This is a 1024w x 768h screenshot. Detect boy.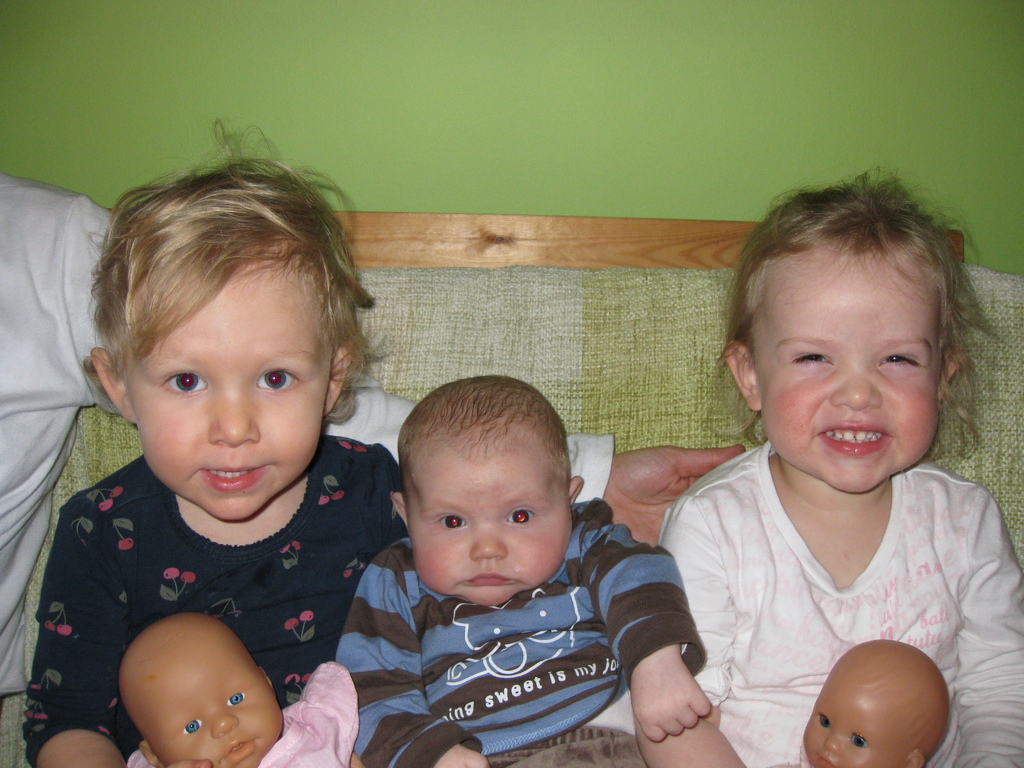
351, 387, 669, 748.
